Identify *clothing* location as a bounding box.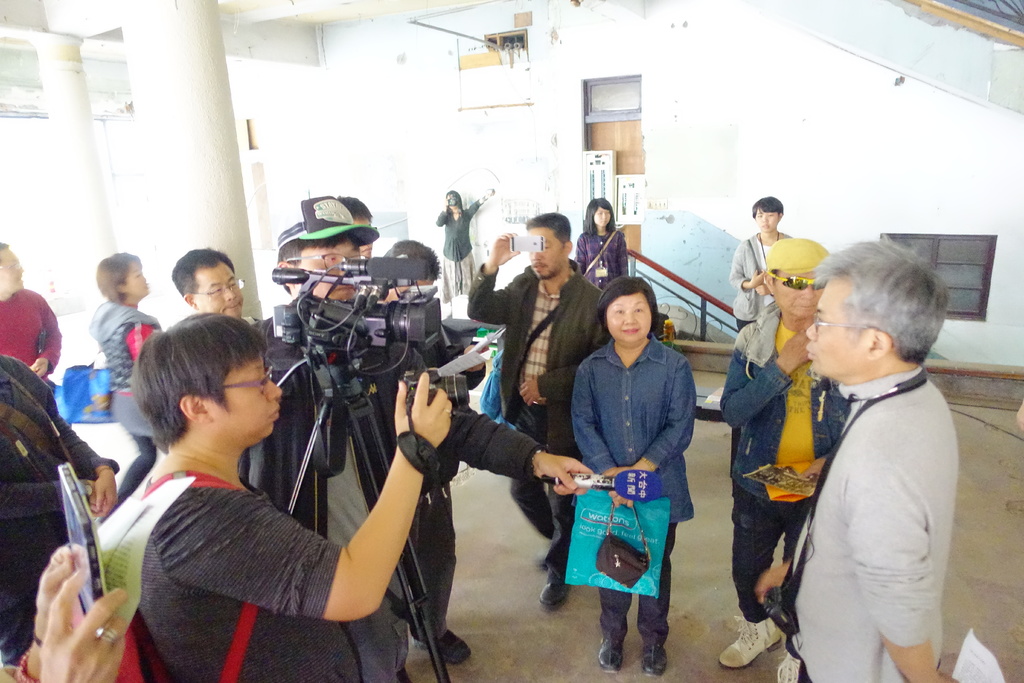
detection(574, 334, 699, 514).
